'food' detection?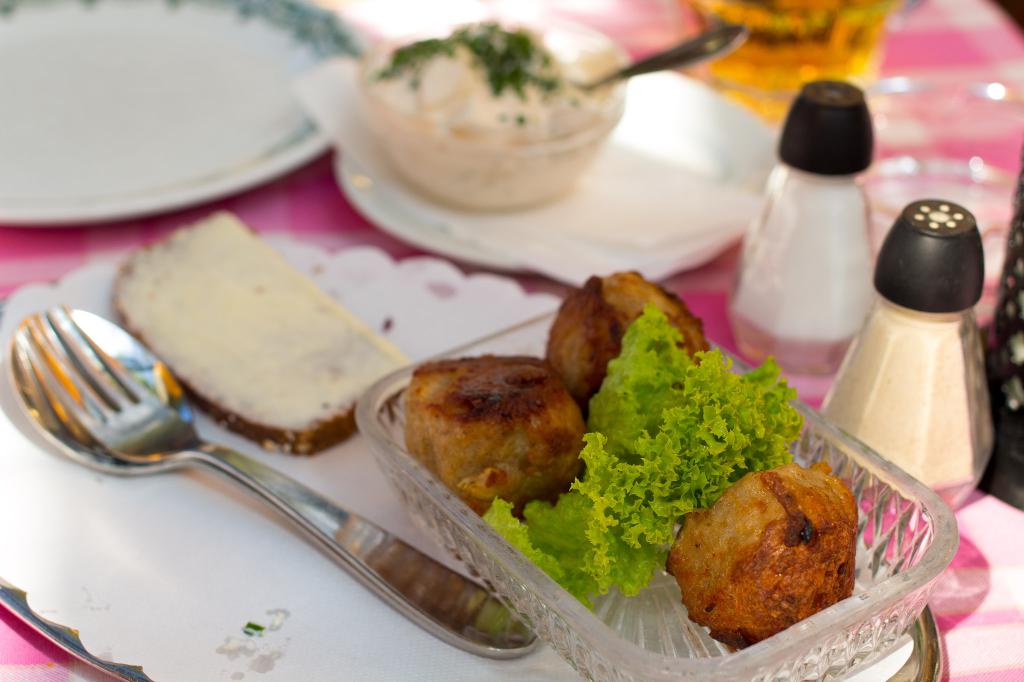
(x1=391, y1=358, x2=578, y2=517)
